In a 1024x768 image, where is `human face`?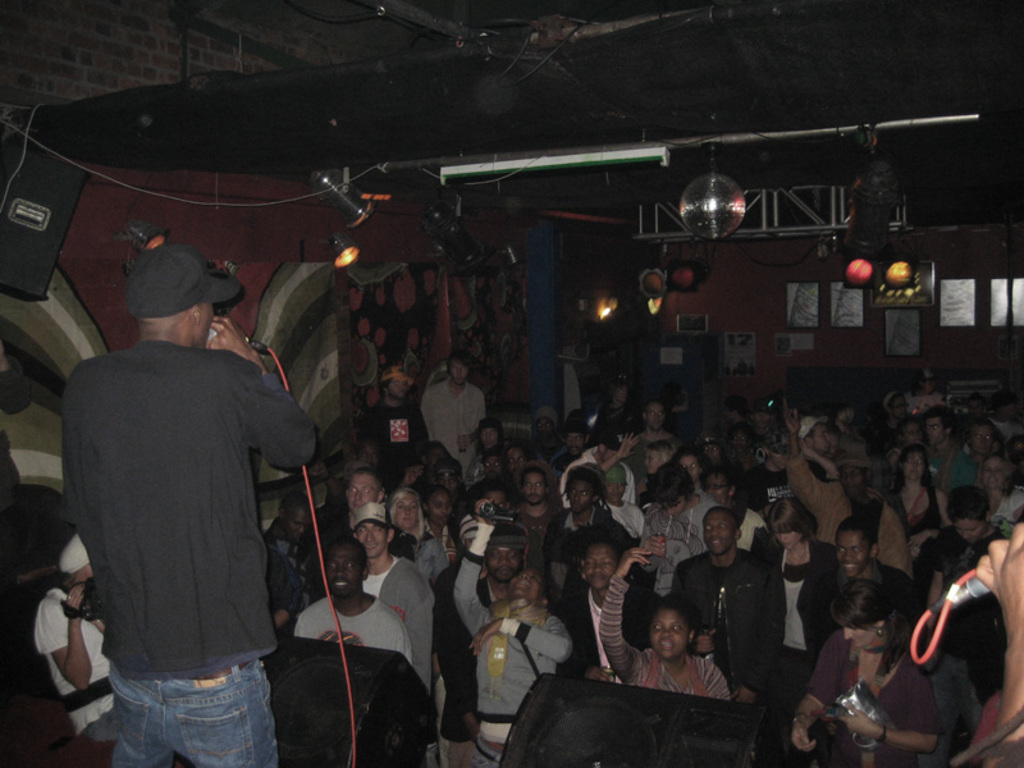
<bbox>840, 465, 864, 499</bbox>.
